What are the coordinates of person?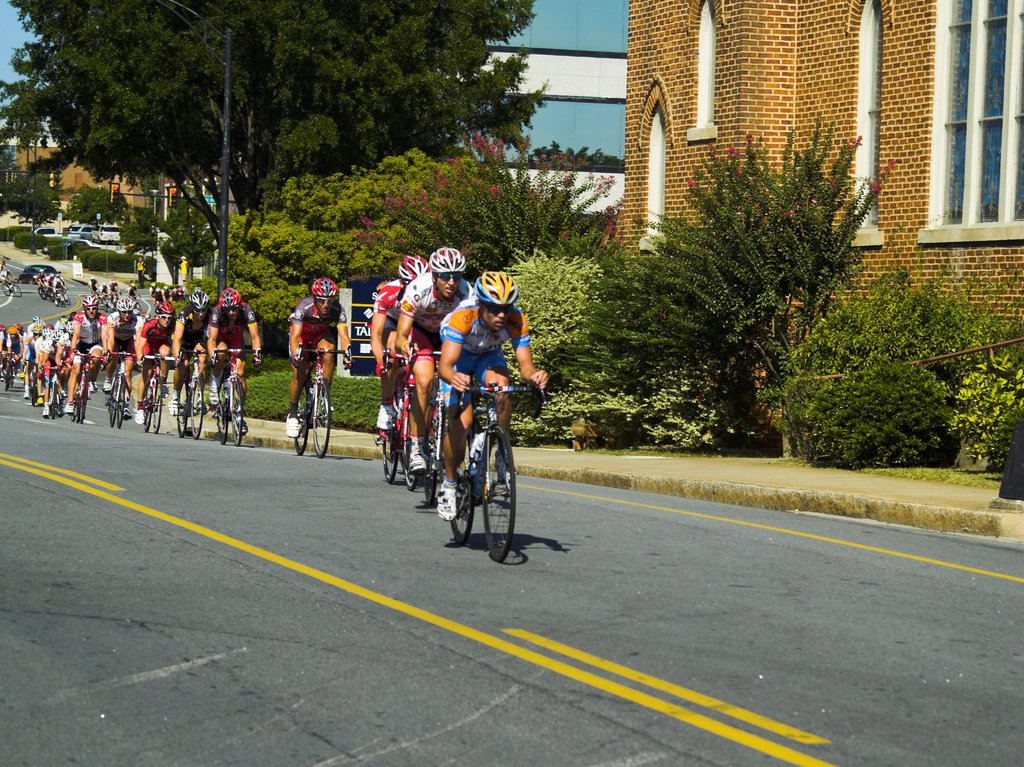
[x1=392, y1=239, x2=478, y2=489].
